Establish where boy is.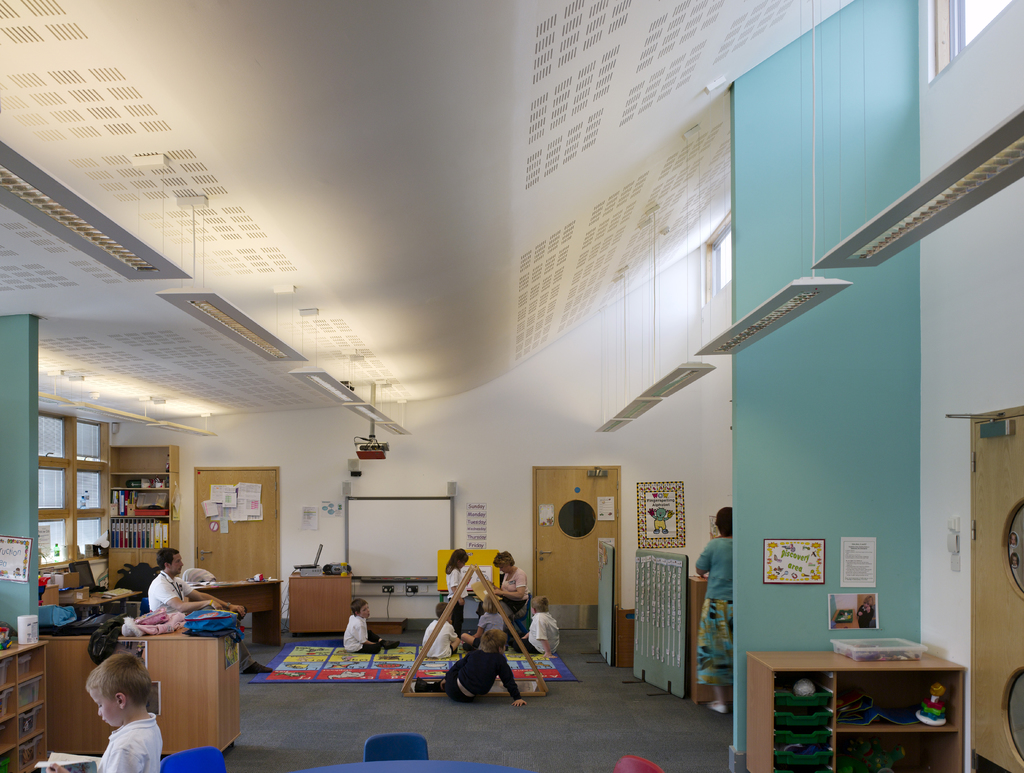
Established at box=[43, 648, 163, 772].
